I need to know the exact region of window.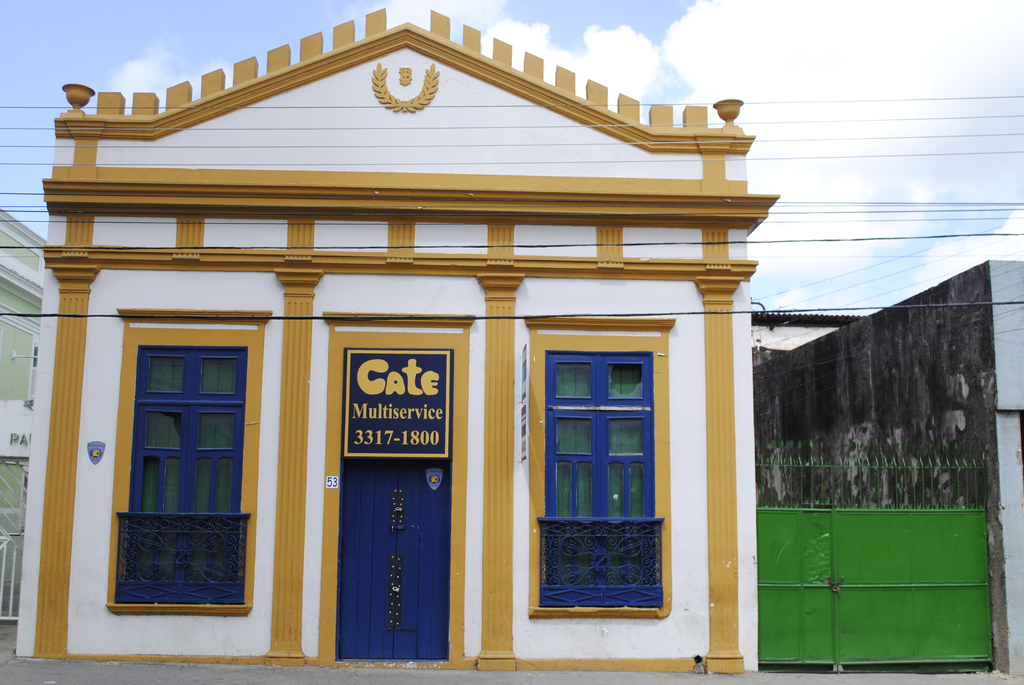
Region: pyautogui.locateOnScreen(105, 511, 250, 607).
